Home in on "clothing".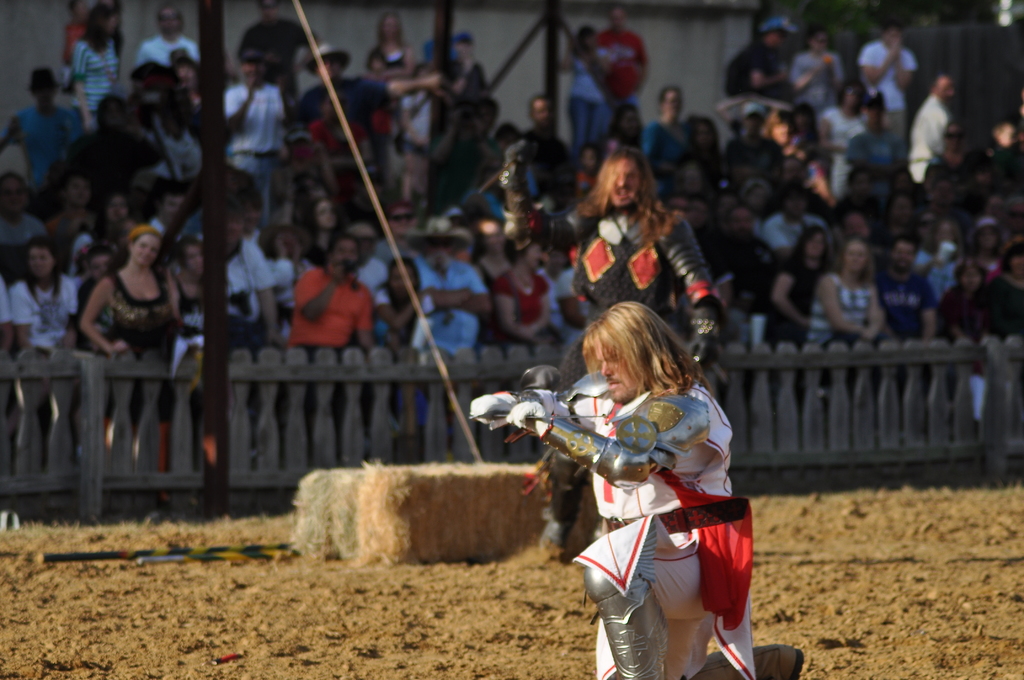
Homed in at x1=58, y1=18, x2=93, y2=65.
